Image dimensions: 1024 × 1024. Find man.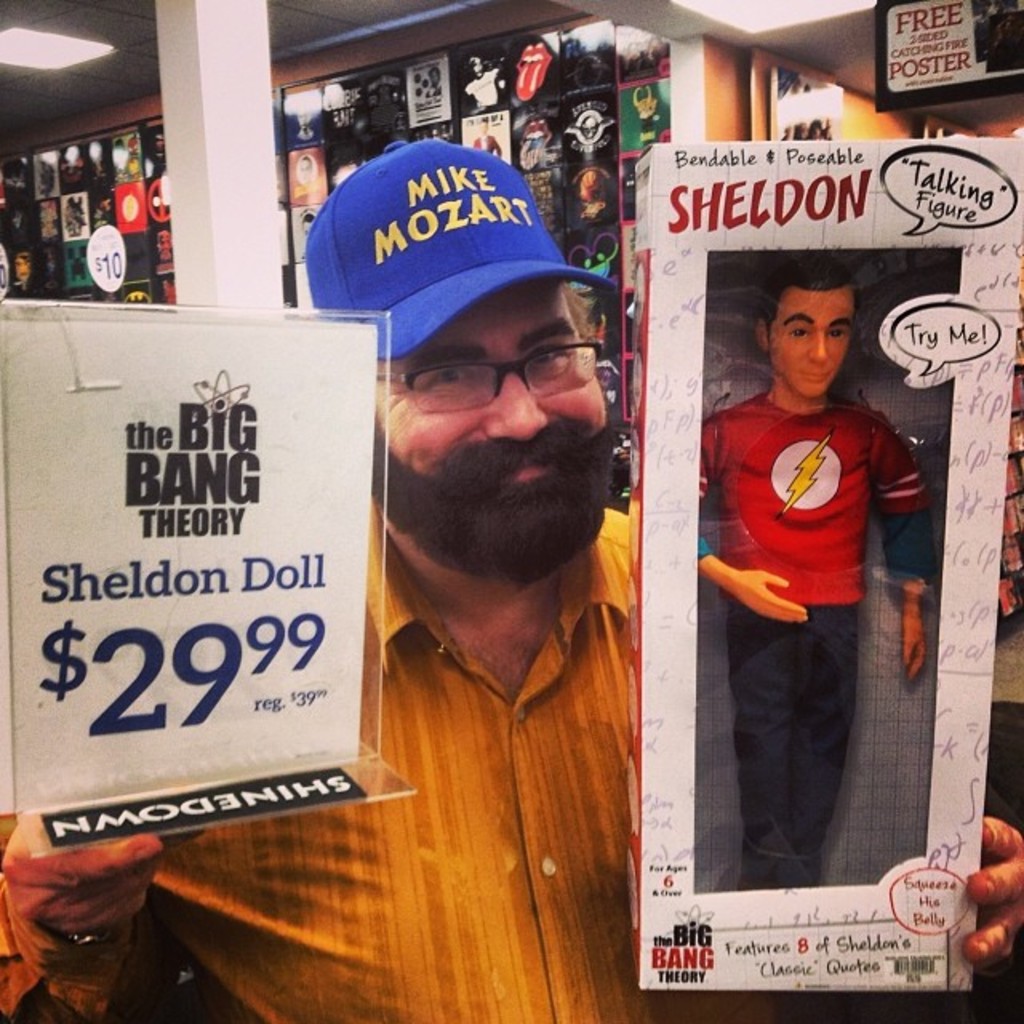
bbox=(0, 142, 1022, 1022).
